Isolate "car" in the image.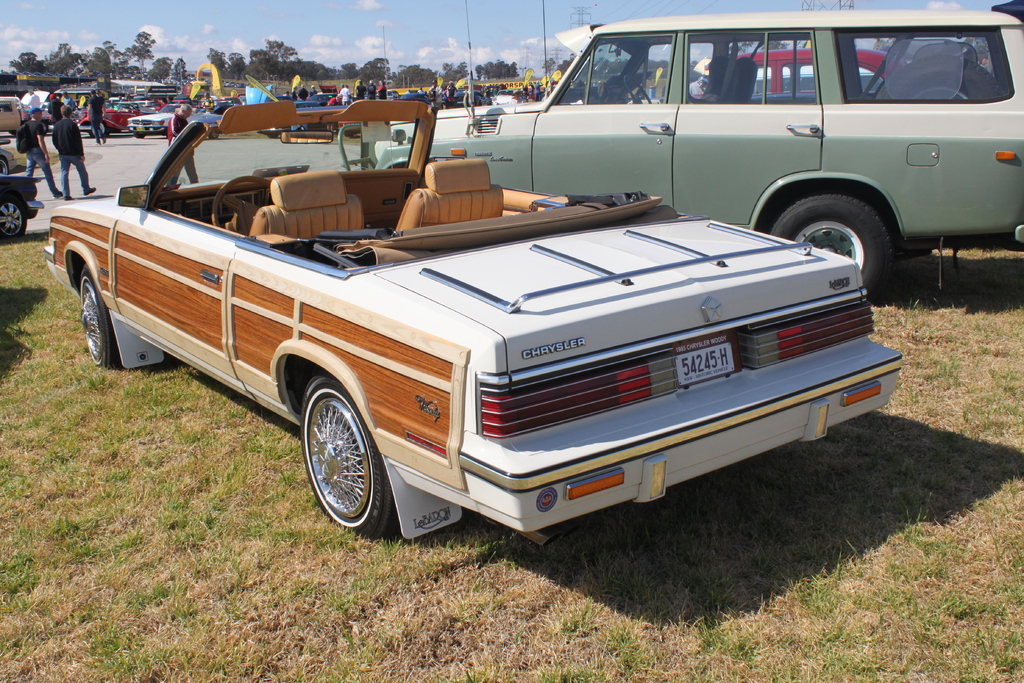
Isolated region: 60, 135, 916, 551.
